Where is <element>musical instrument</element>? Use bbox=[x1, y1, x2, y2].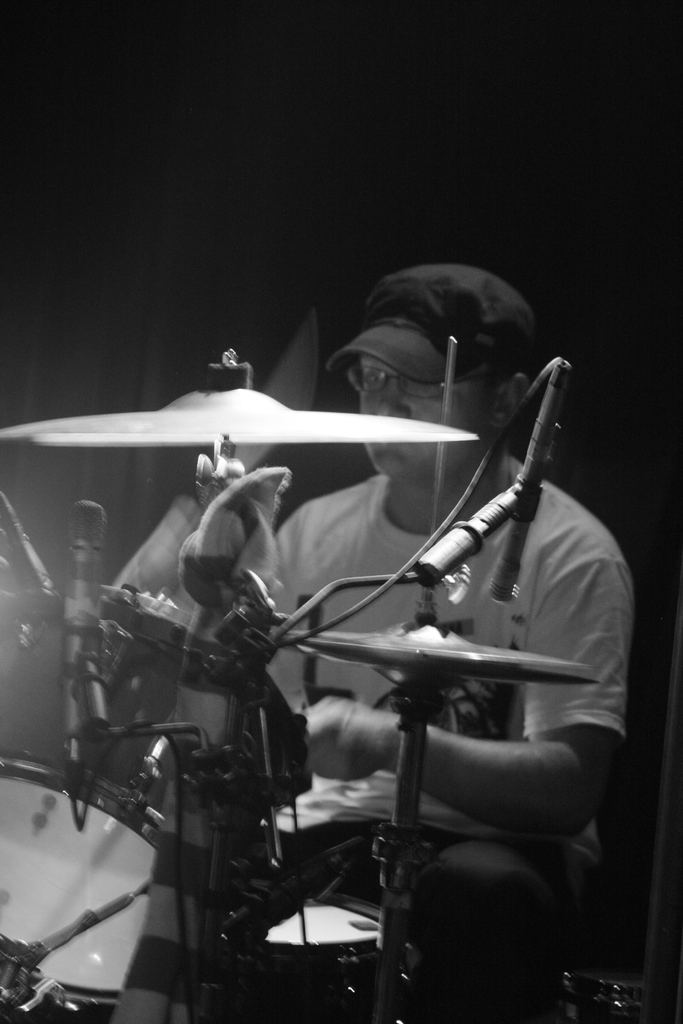
bbox=[0, 748, 183, 1023].
